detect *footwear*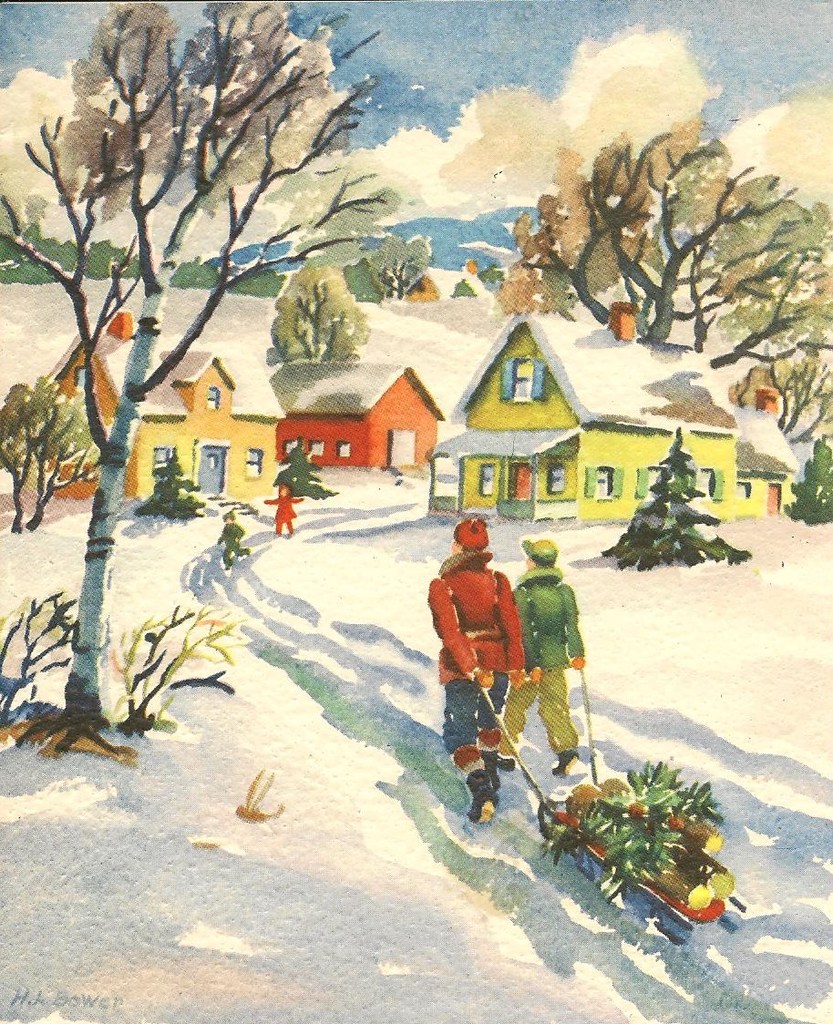
(left=460, top=769, right=503, bottom=830)
